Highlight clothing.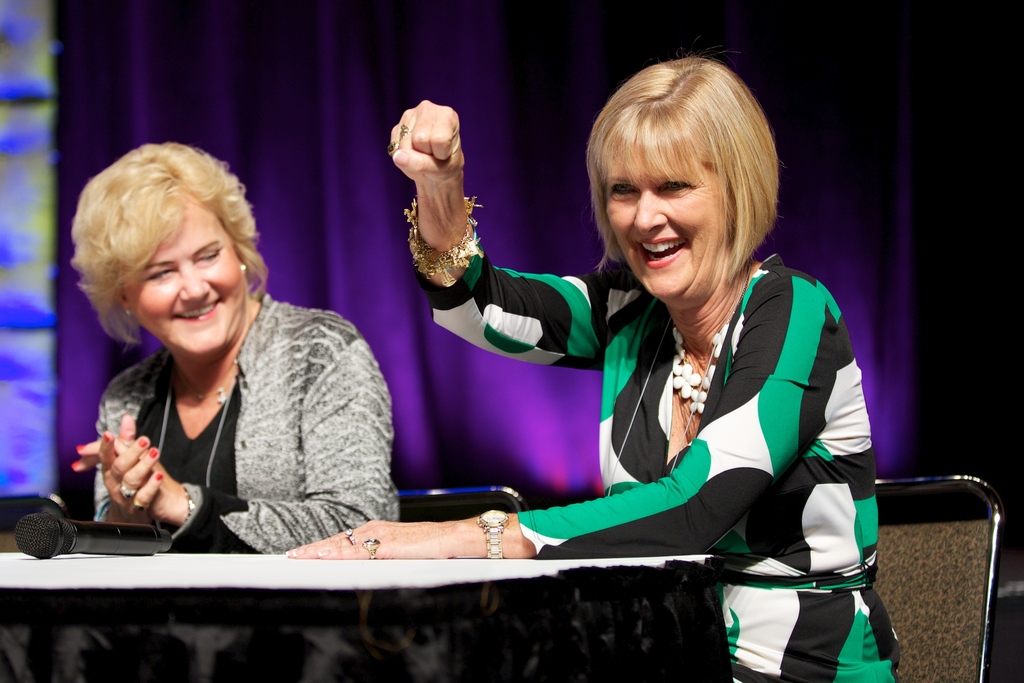
Highlighted region: [431, 230, 899, 682].
